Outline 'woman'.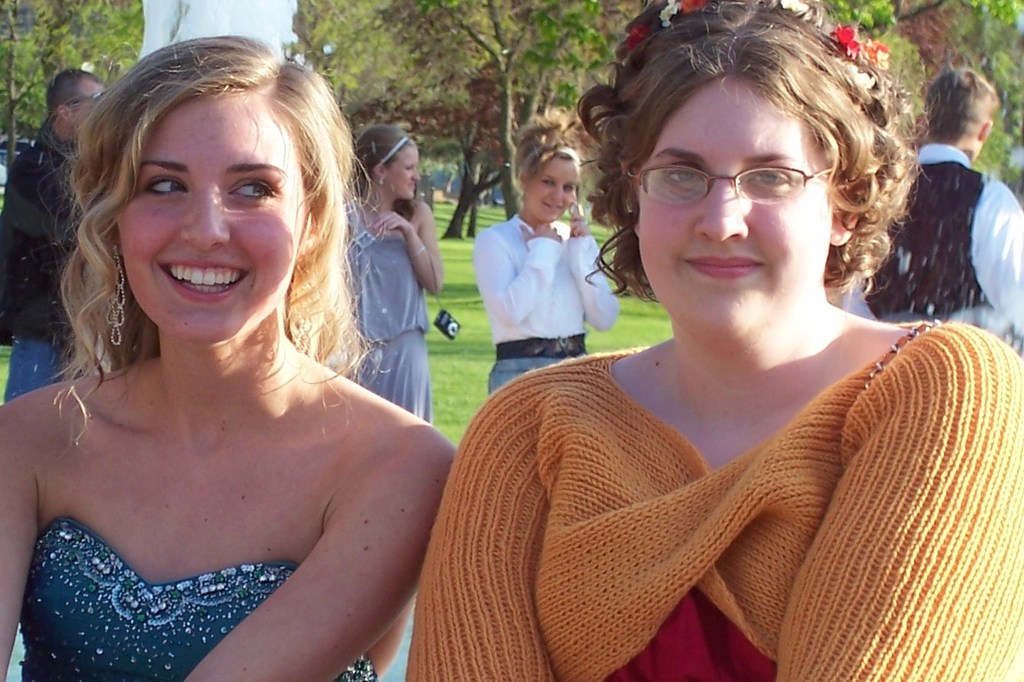
Outline: BBox(352, 124, 443, 430).
